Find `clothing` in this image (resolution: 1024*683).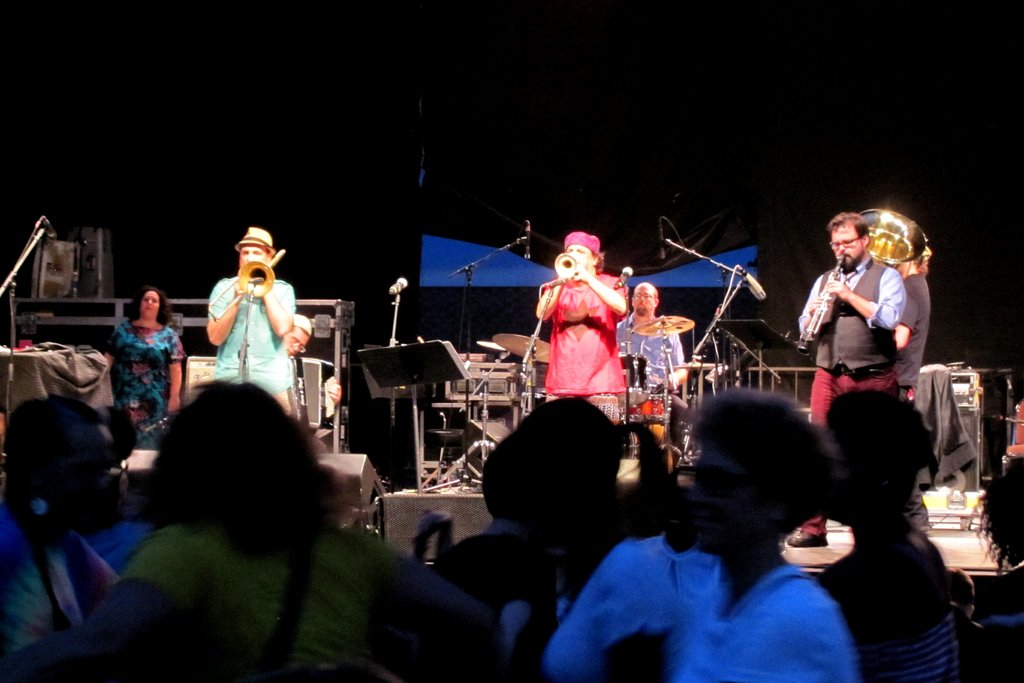
[x1=909, y1=363, x2=982, y2=486].
